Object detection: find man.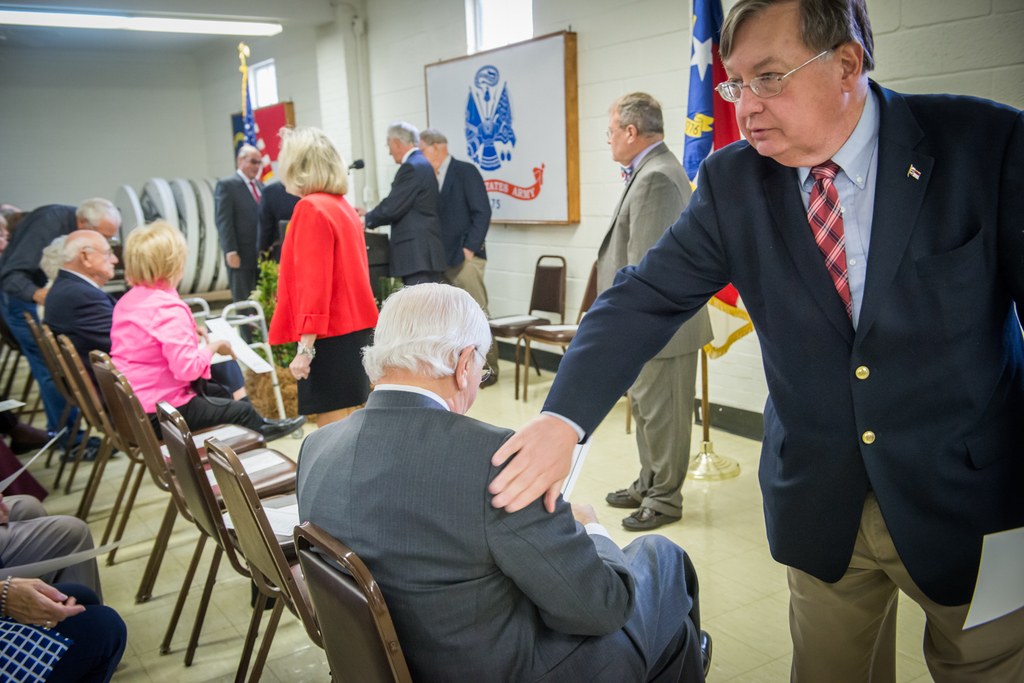
x1=0, y1=194, x2=122, y2=461.
